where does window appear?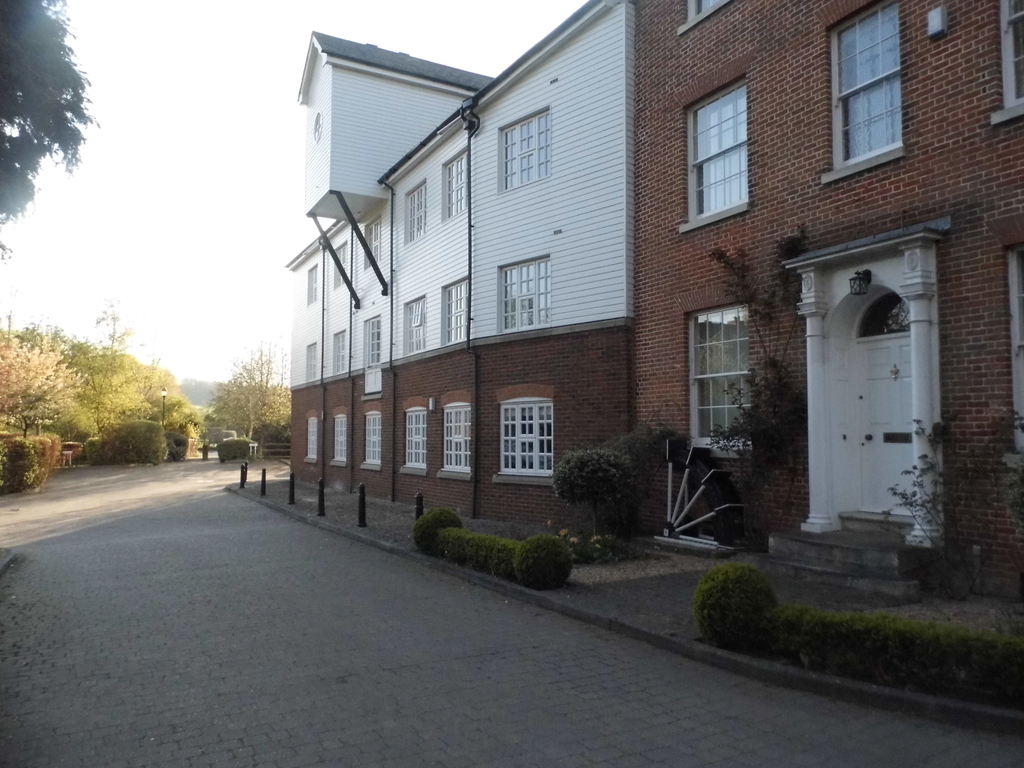
Appears at left=437, top=384, right=478, bottom=484.
